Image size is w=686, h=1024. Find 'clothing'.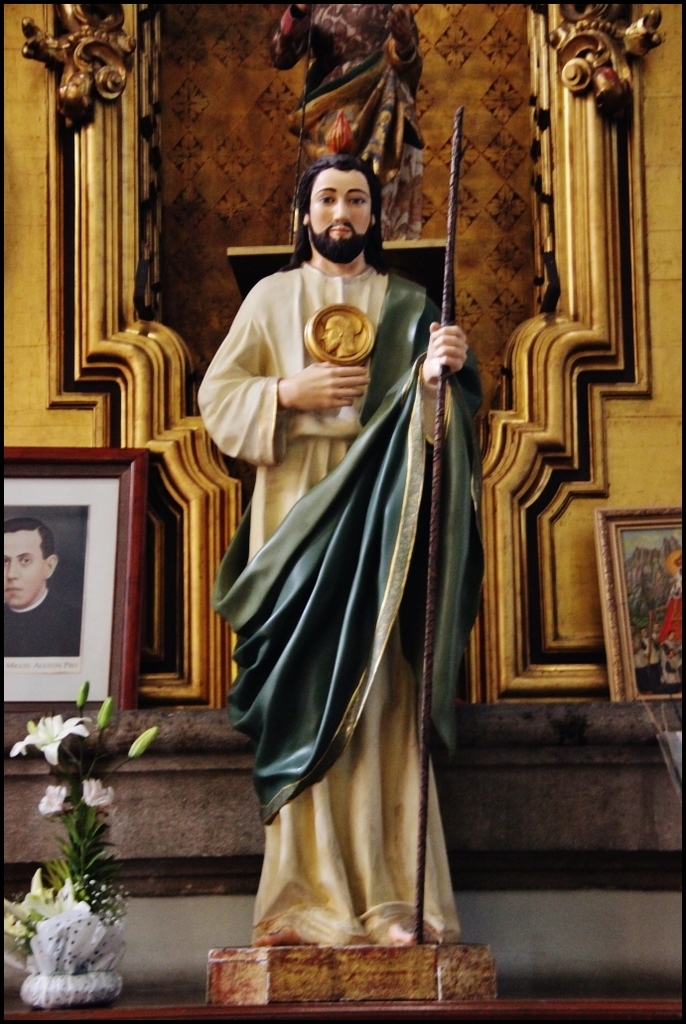
[left=660, top=639, right=669, bottom=657].
